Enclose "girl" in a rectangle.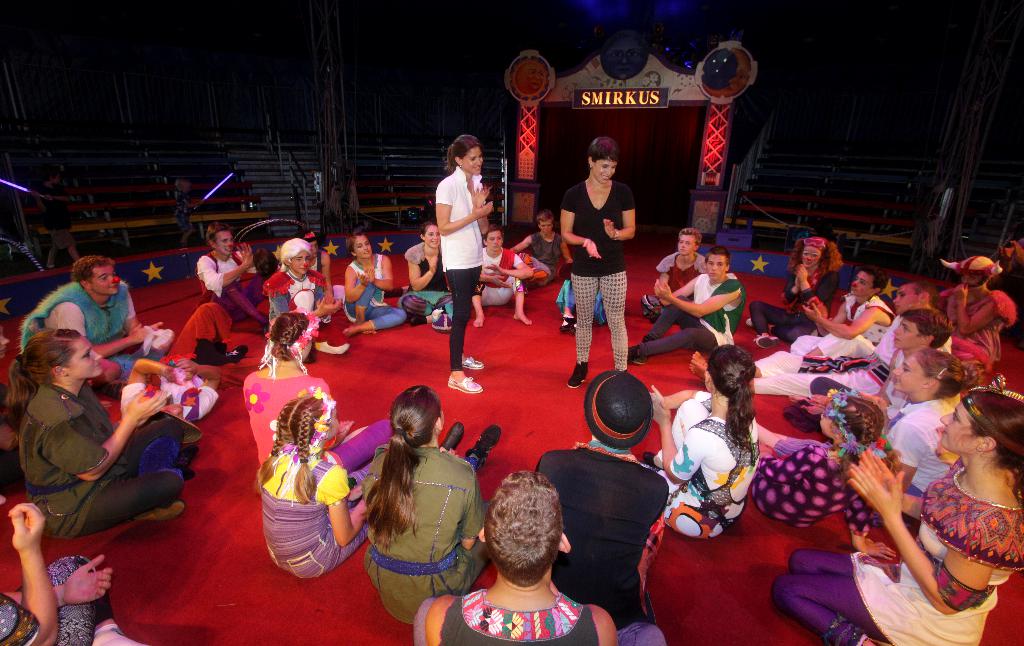
bbox=[751, 388, 897, 556].
